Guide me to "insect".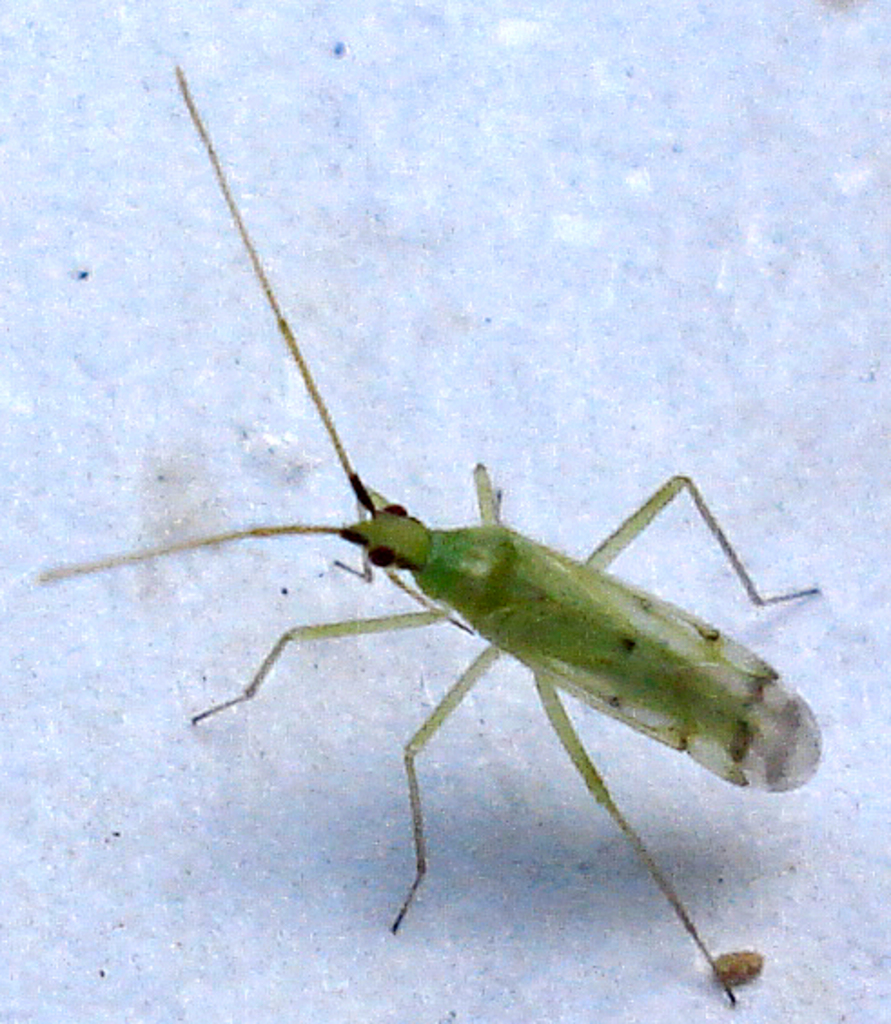
Guidance: (left=36, top=62, right=827, bottom=1004).
